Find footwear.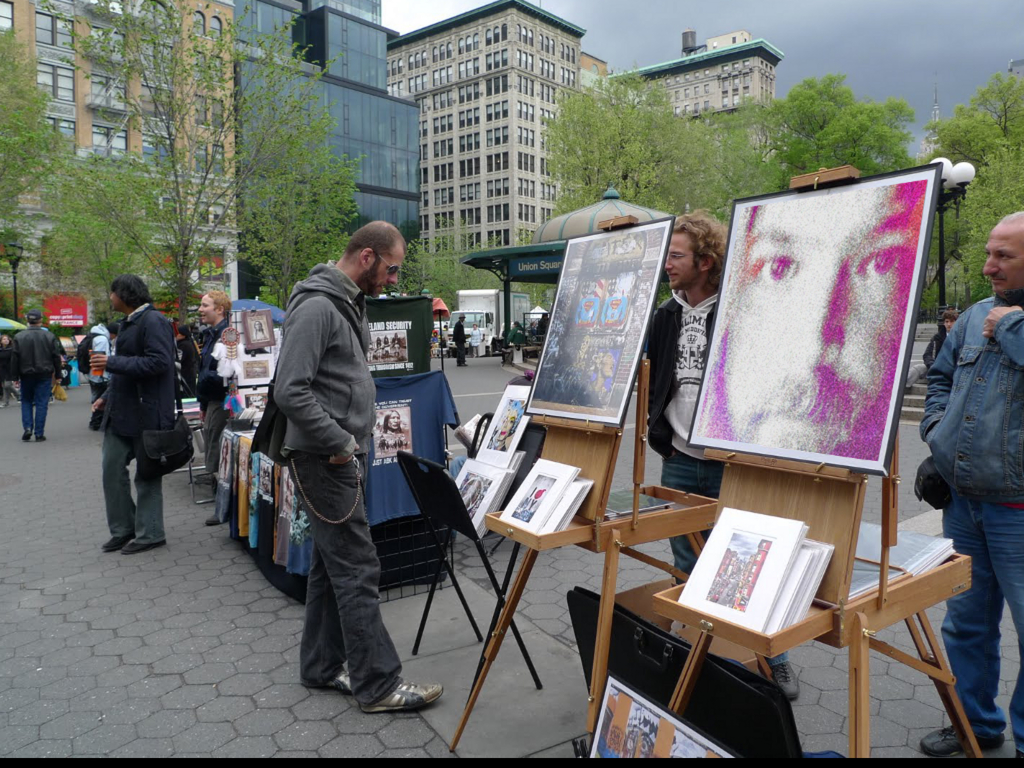
(920,723,1007,758).
